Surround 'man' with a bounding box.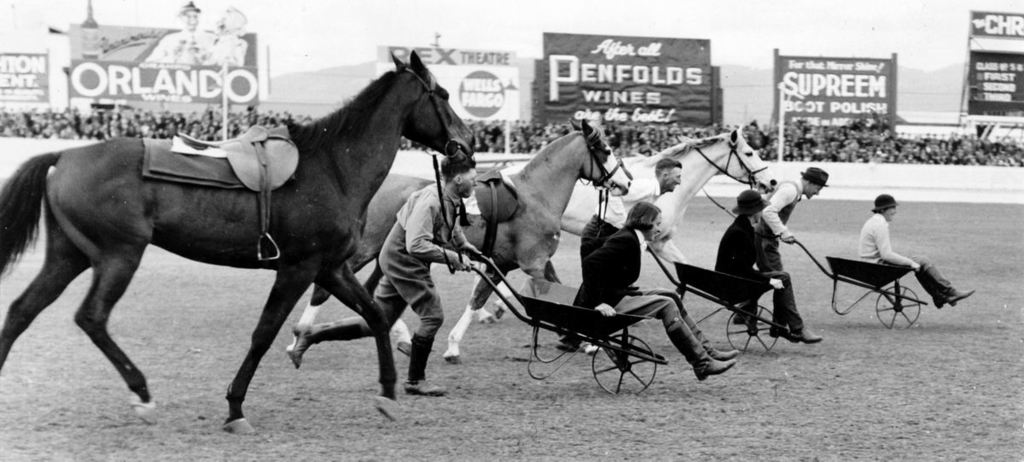
rect(858, 192, 975, 306).
